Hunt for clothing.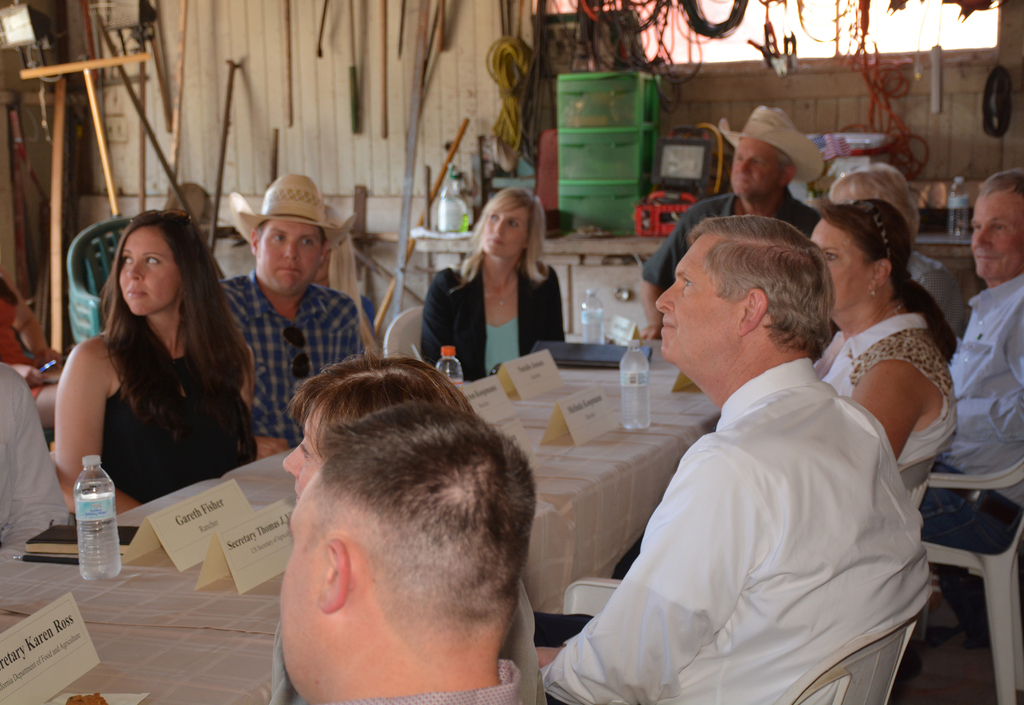
Hunted down at detection(420, 259, 562, 383).
